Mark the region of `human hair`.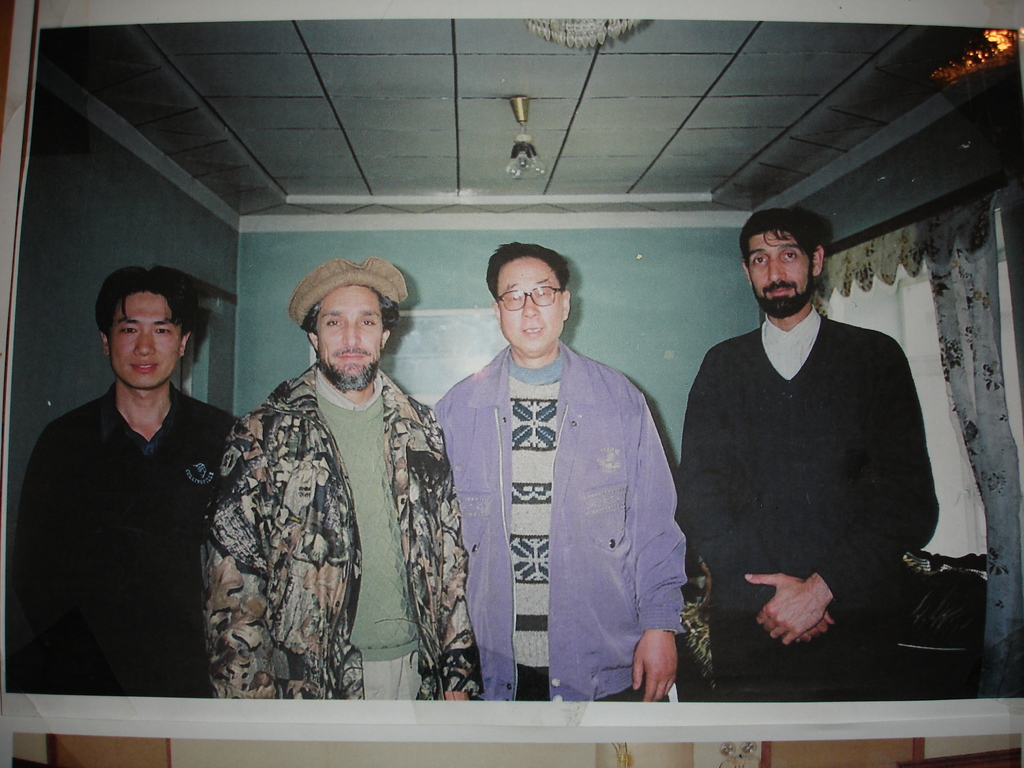
Region: 737 198 824 269.
